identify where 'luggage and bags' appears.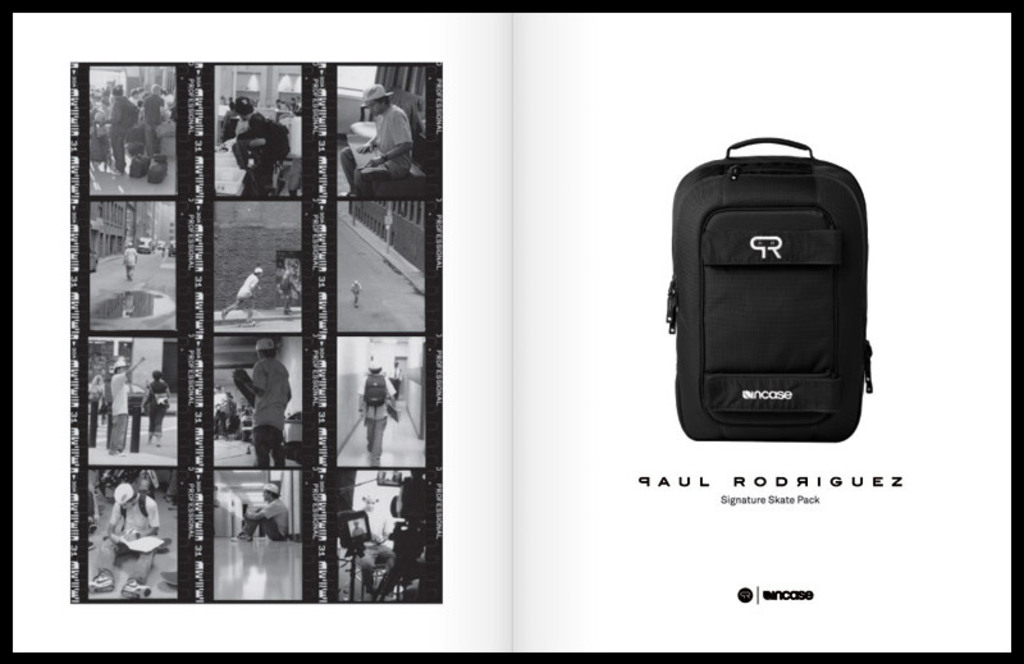
Appears at x1=119 y1=487 x2=154 y2=530.
